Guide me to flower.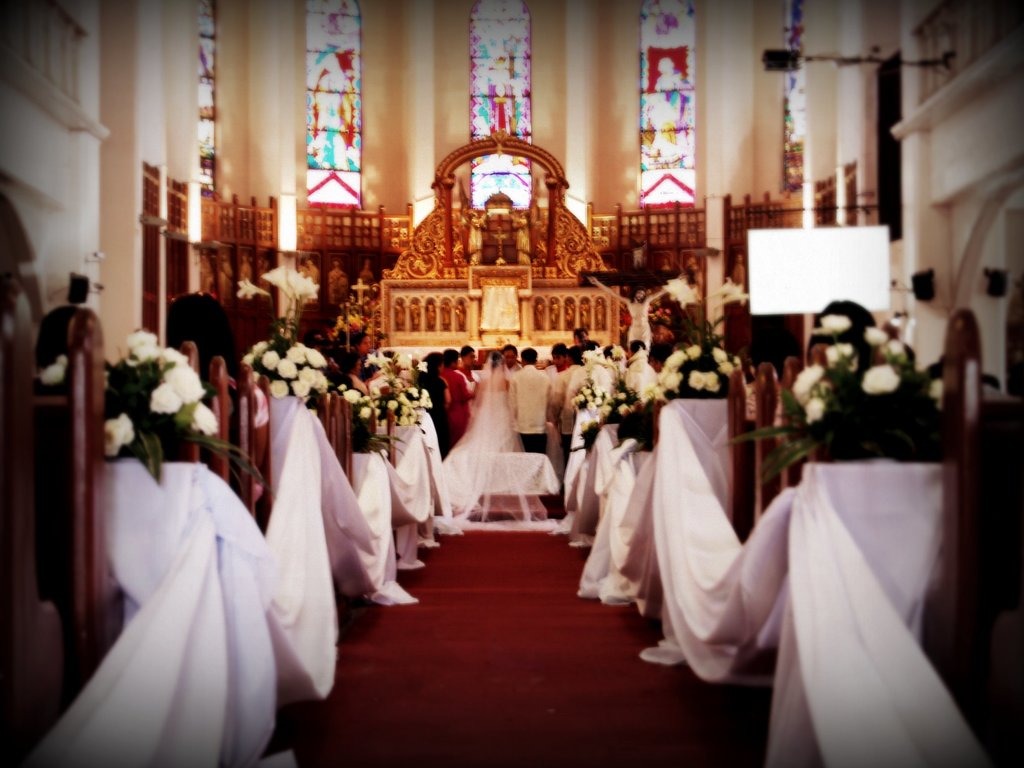
Guidance: l=260, t=265, r=321, b=300.
